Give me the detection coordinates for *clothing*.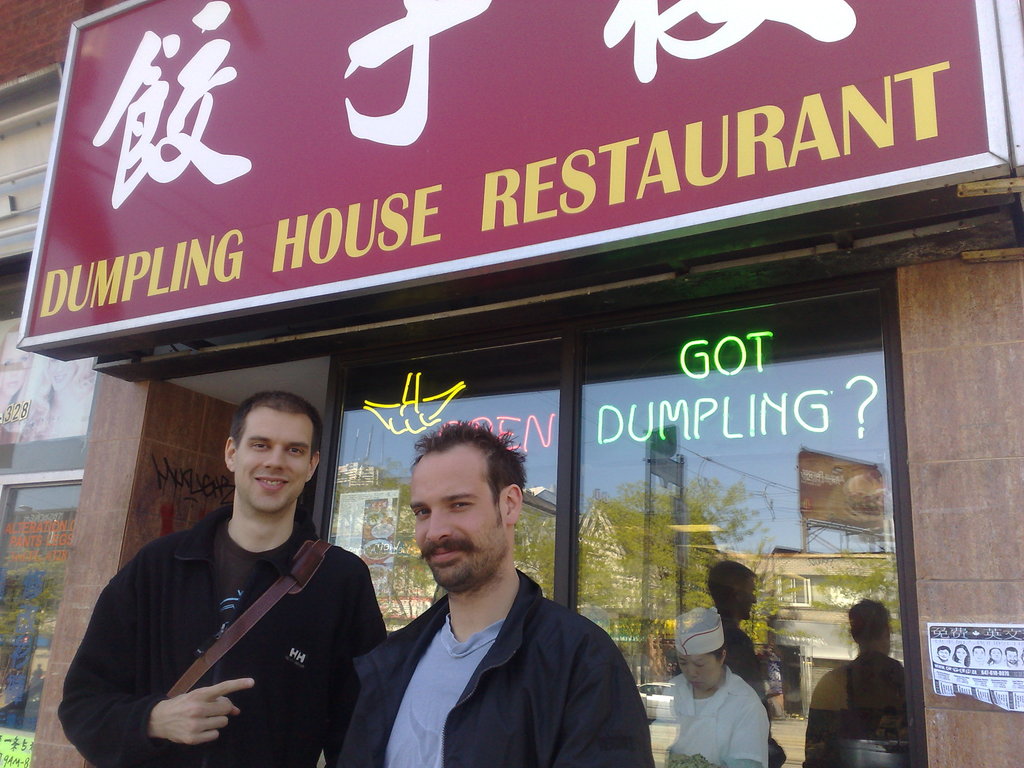
(339, 564, 662, 767).
